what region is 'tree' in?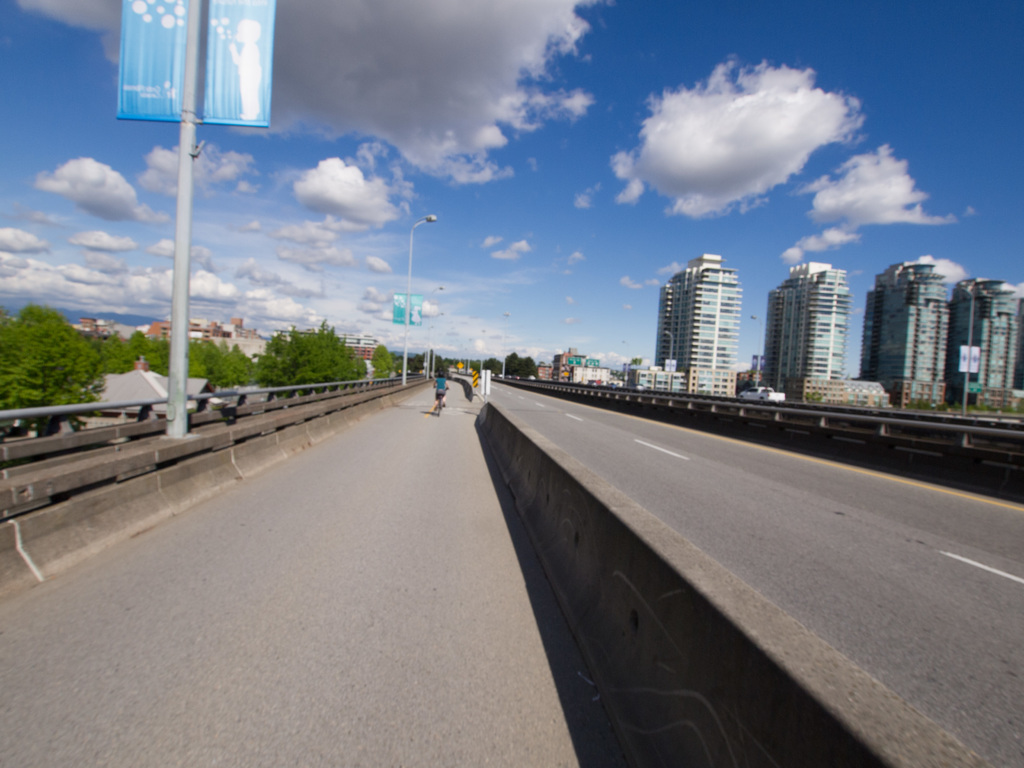
{"left": 11, "top": 303, "right": 101, "bottom": 404}.
